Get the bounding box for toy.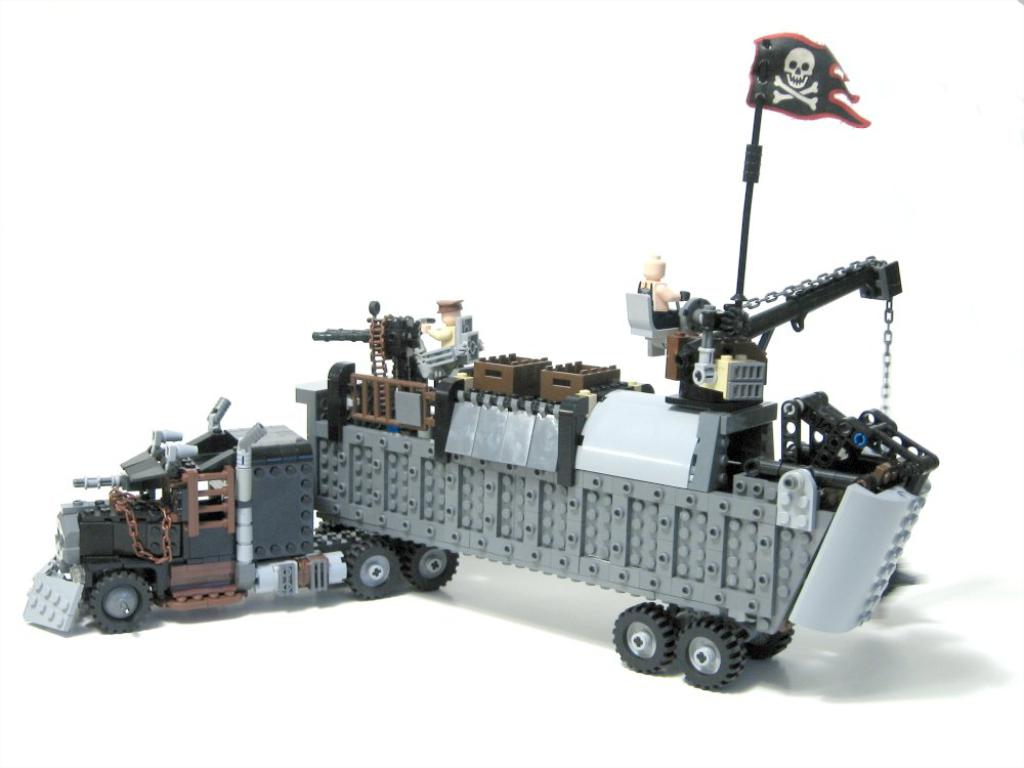
[634,257,697,330].
